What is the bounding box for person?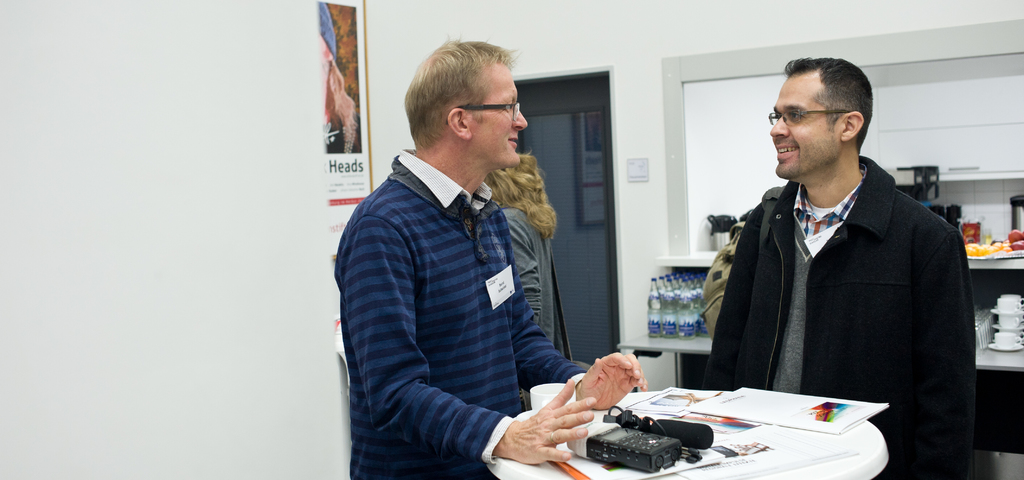
{"left": 708, "top": 59, "right": 977, "bottom": 479}.
